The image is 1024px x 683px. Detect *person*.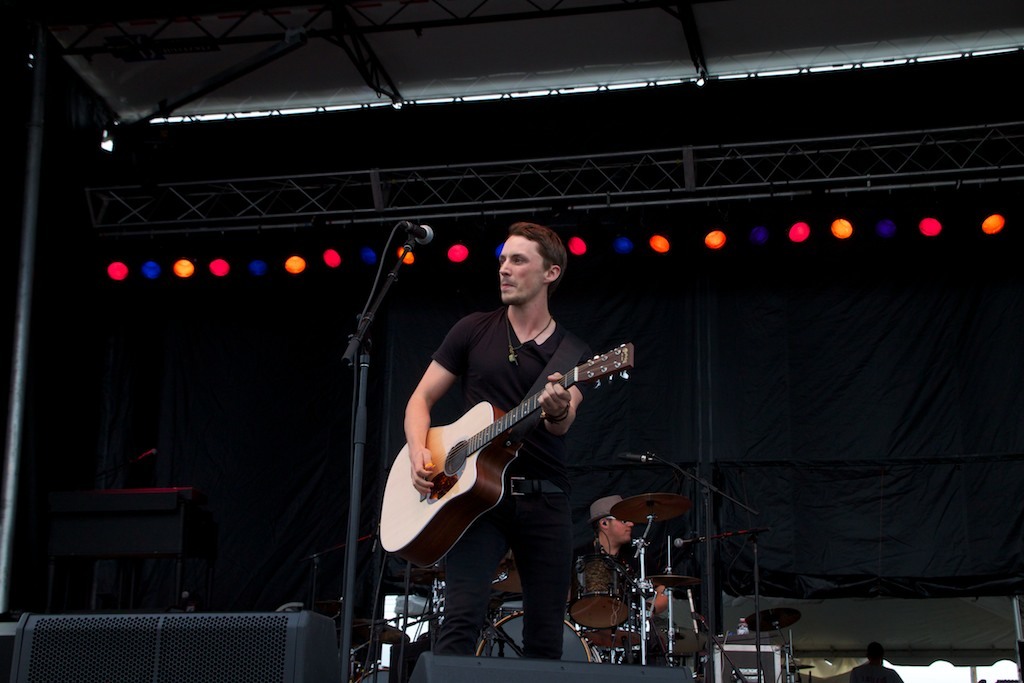
Detection: box=[573, 498, 676, 682].
